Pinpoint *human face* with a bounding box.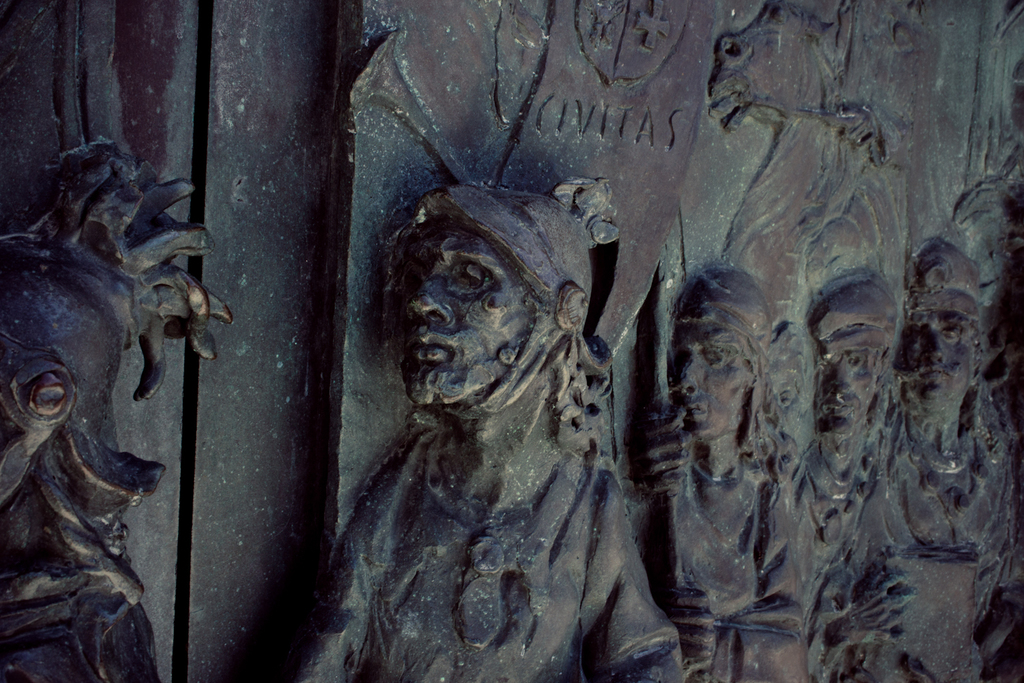
<region>821, 347, 874, 430</region>.
